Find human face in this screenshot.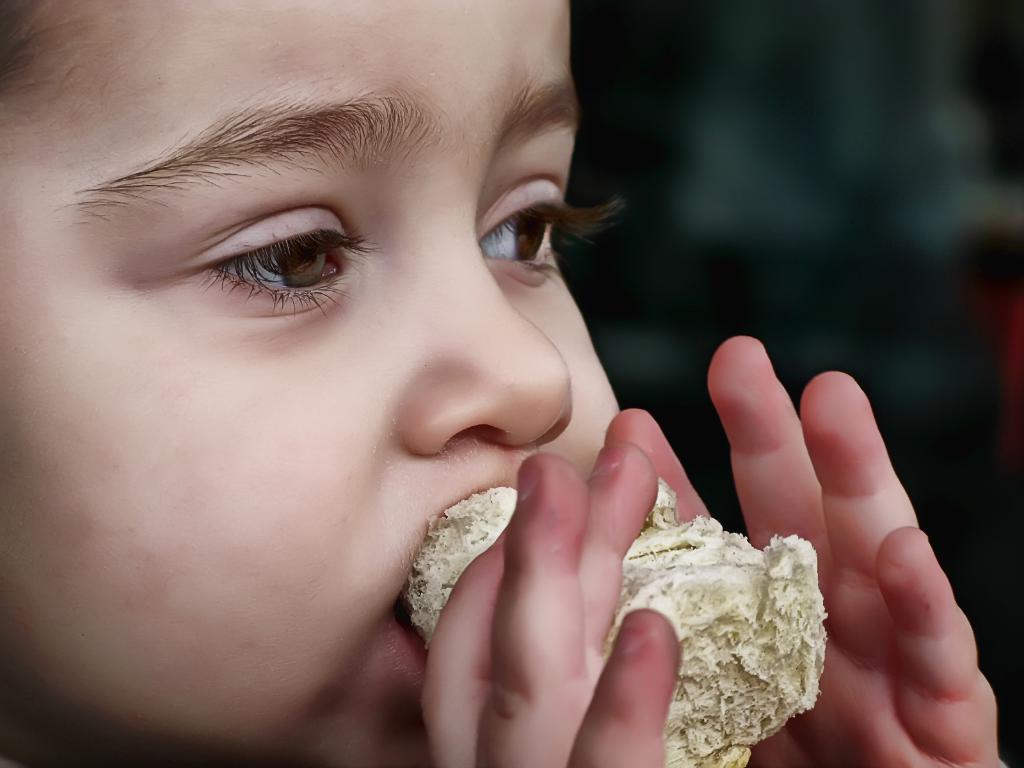
The bounding box for human face is [x1=0, y1=0, x2=623, y2=767].
